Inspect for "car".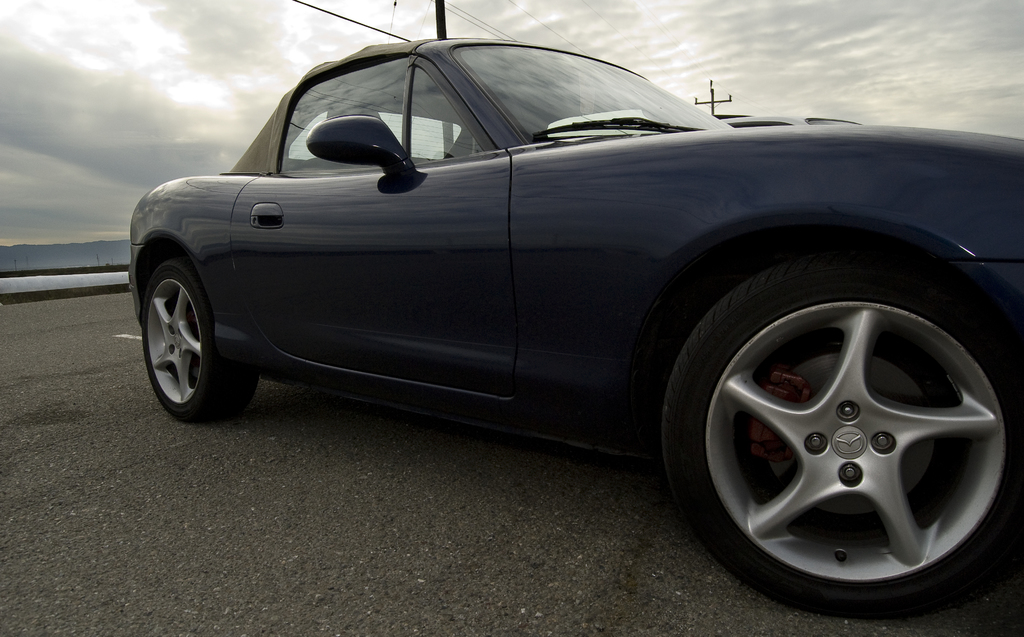
Inspection: bbox=(131, 35, 1023, 618).
